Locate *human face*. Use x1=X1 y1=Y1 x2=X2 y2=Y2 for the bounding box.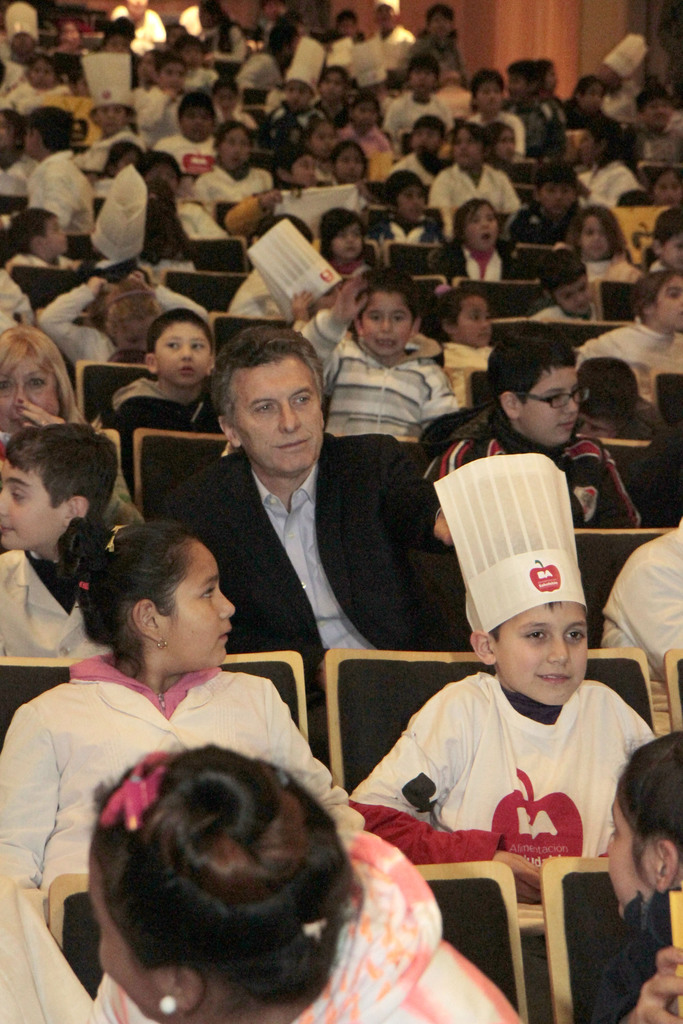
x1=545 y1=66 x2=559 y2=90.
